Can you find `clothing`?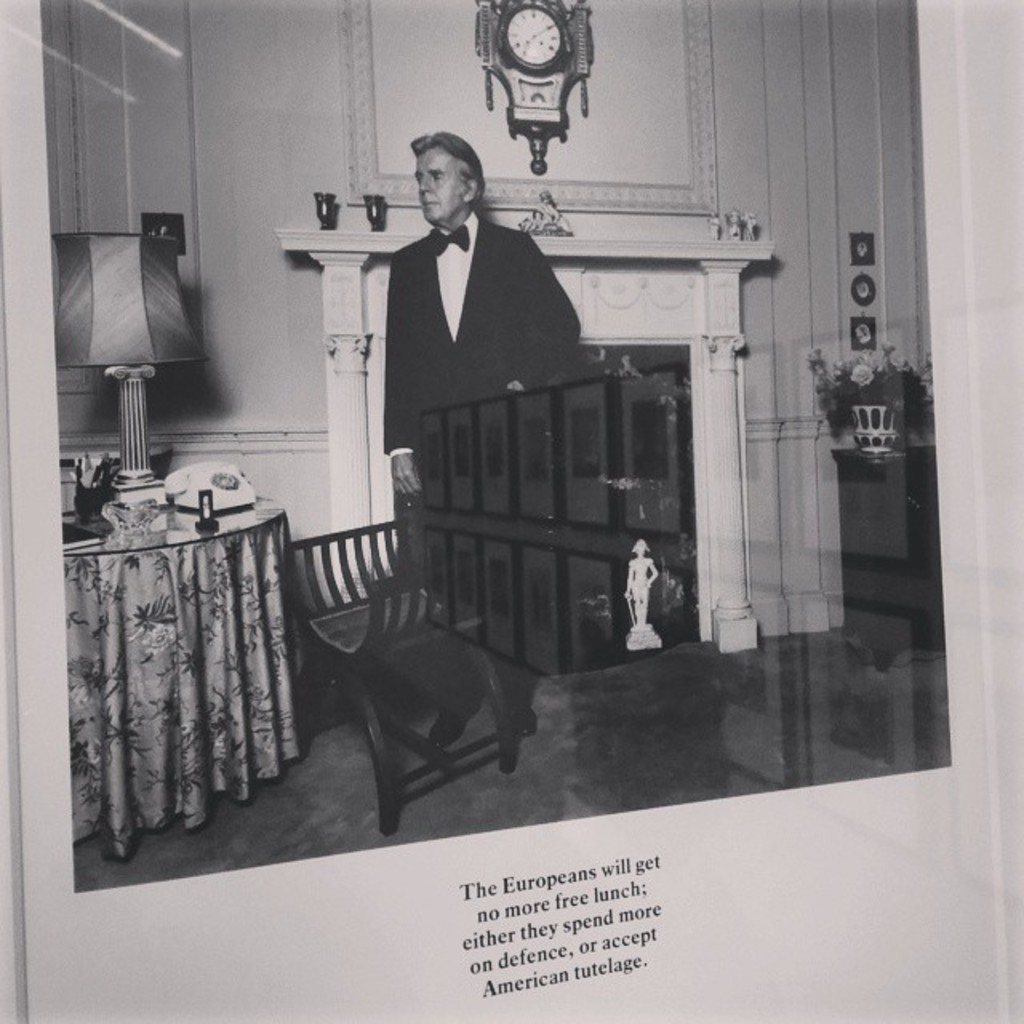
Yes, bounding box: 618, 552, 656, 632.
